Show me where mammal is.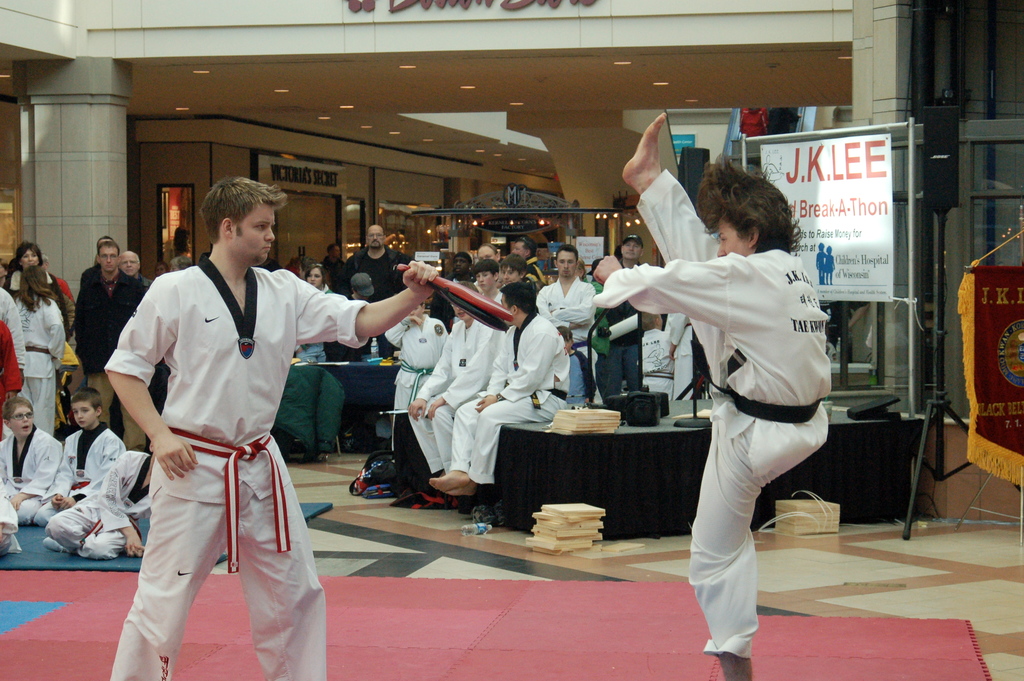
mammal is at {"x1": 475, "y1": 242, "x2": 500, "y2": 259}.
